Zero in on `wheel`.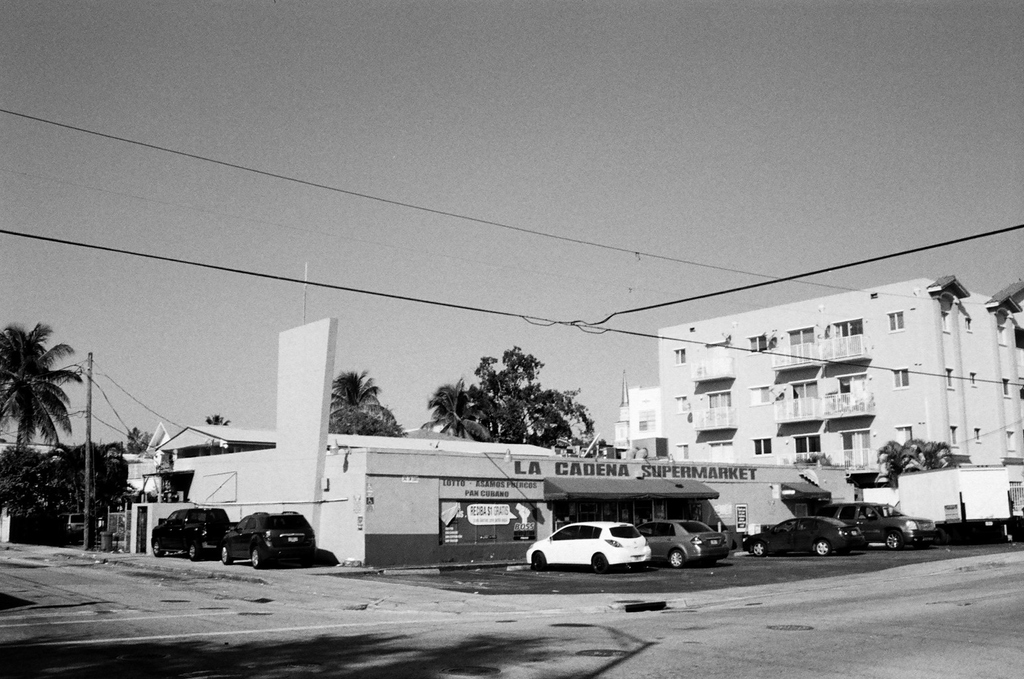
Zeroed in: l=589, t=551, r=608, b=575.
